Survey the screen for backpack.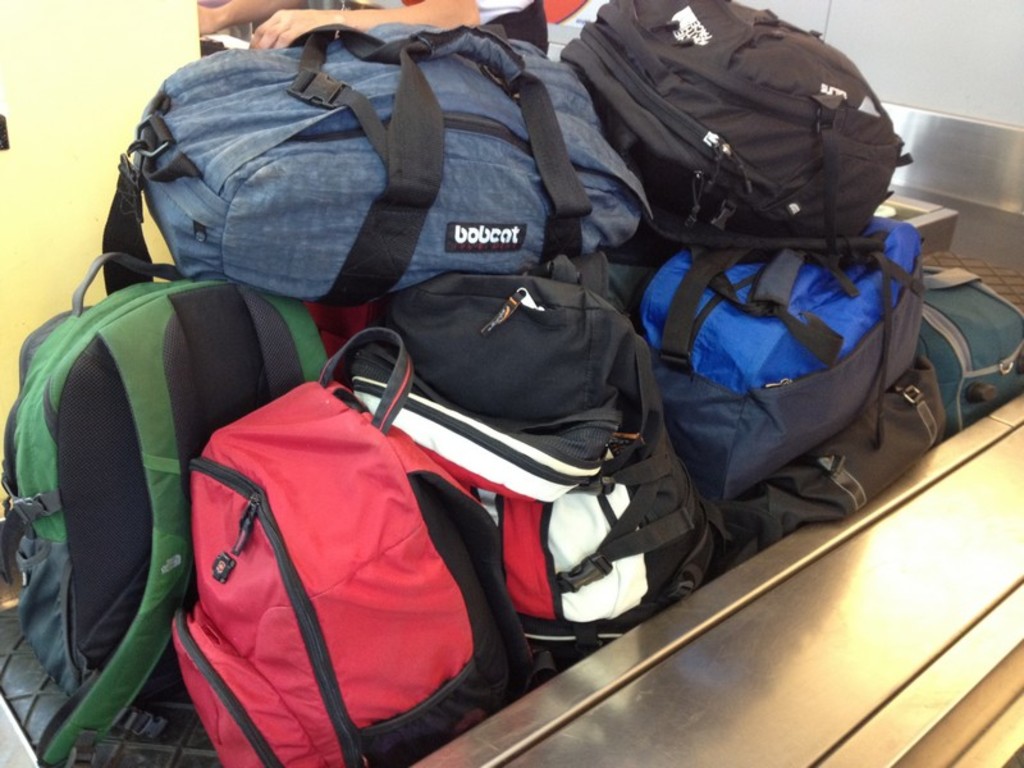
Survey found: [x1=639, y1=207, x2=929, y2=494].
